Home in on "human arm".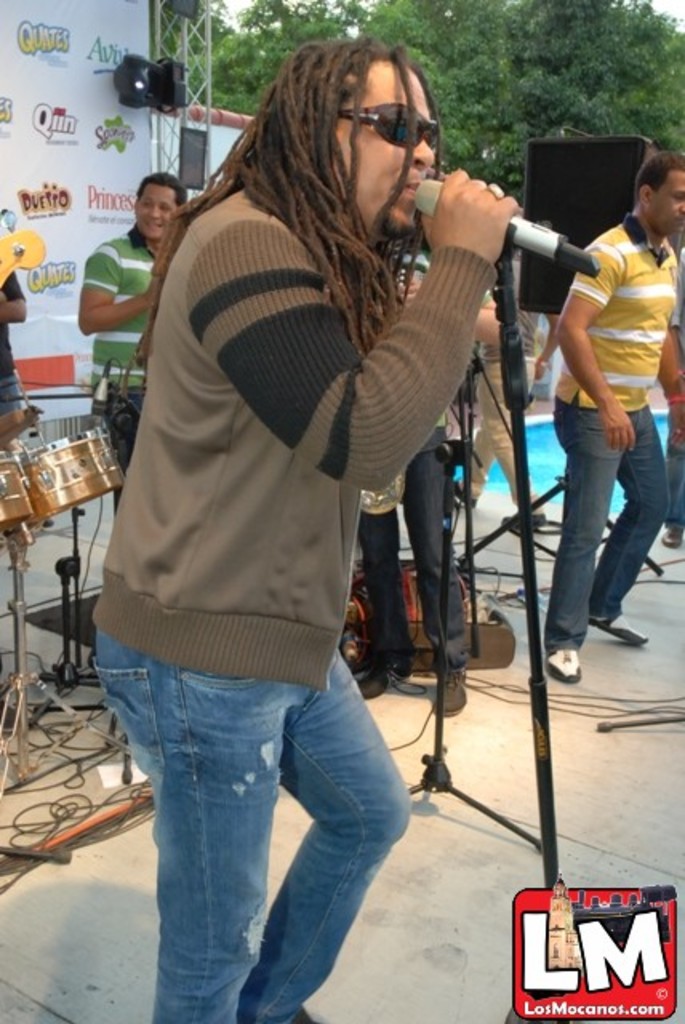
Homed in at {"left": 656, "top": 272, "right": 683, "bottom": 430}.
